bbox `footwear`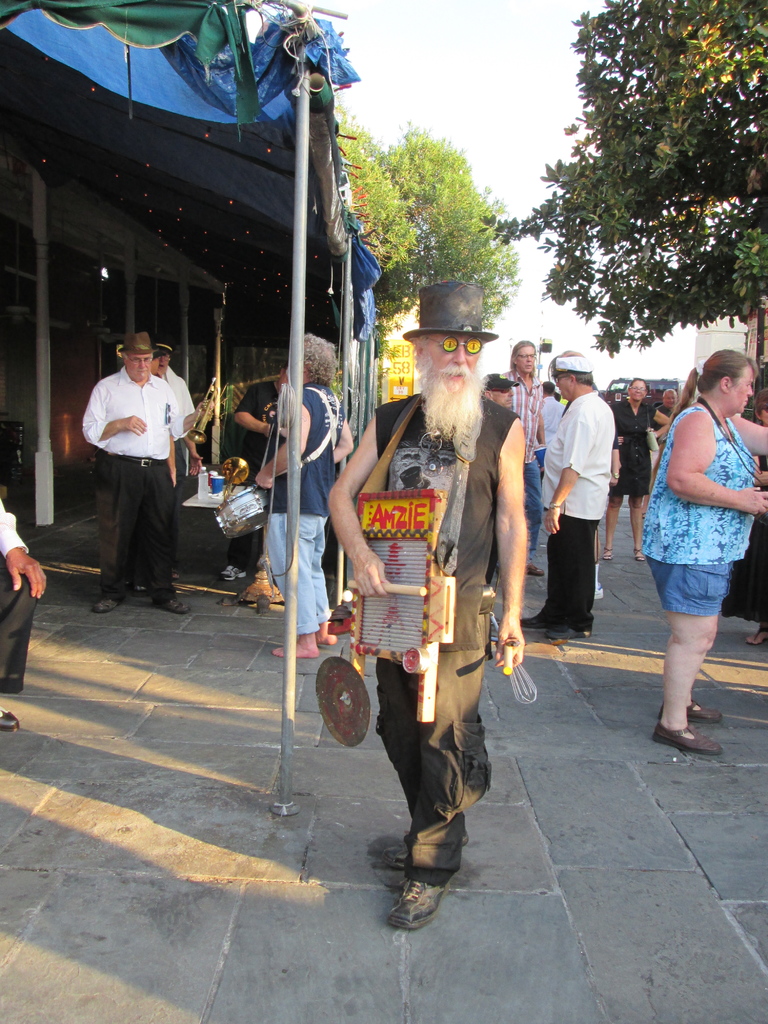
598,543,617,563
